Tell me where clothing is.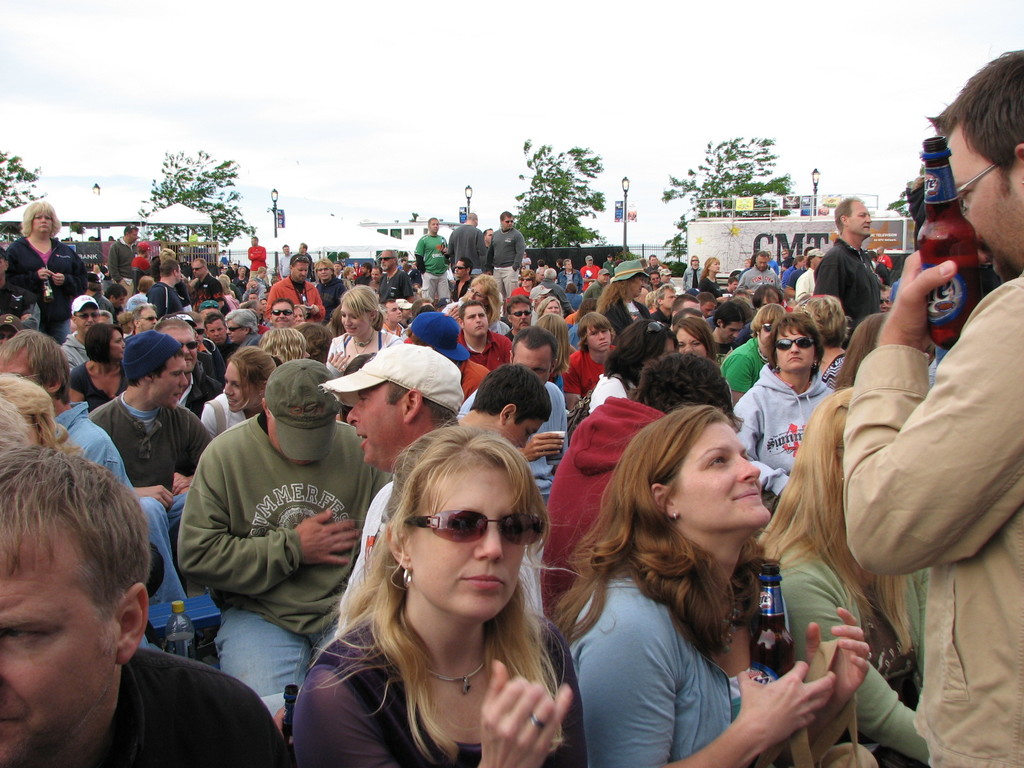
clothing is at Rect(329, 332, 395, 379).
